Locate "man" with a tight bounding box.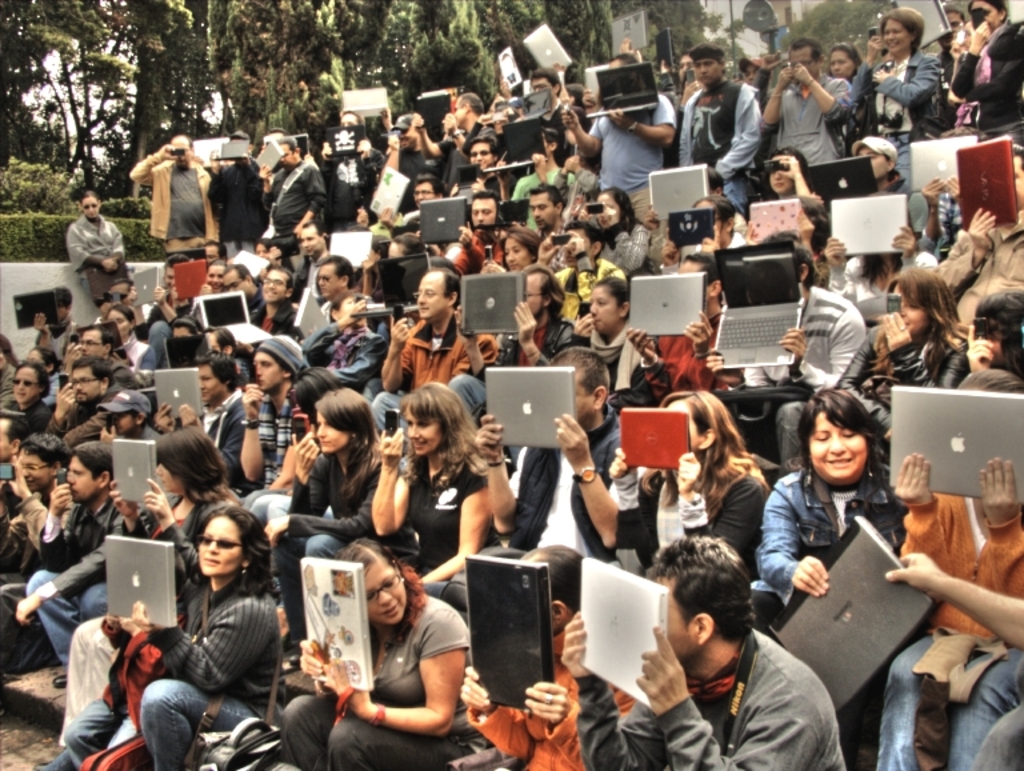
<region>623, 251, 728, 410</region>.
